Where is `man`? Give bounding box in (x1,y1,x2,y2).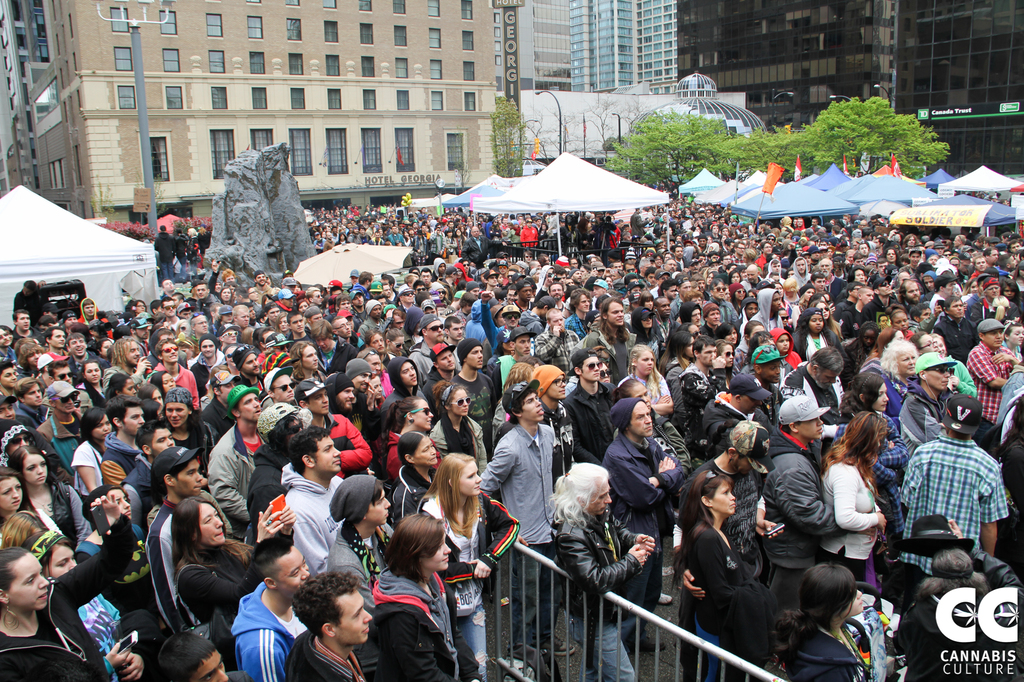
(622,259,634,274).
